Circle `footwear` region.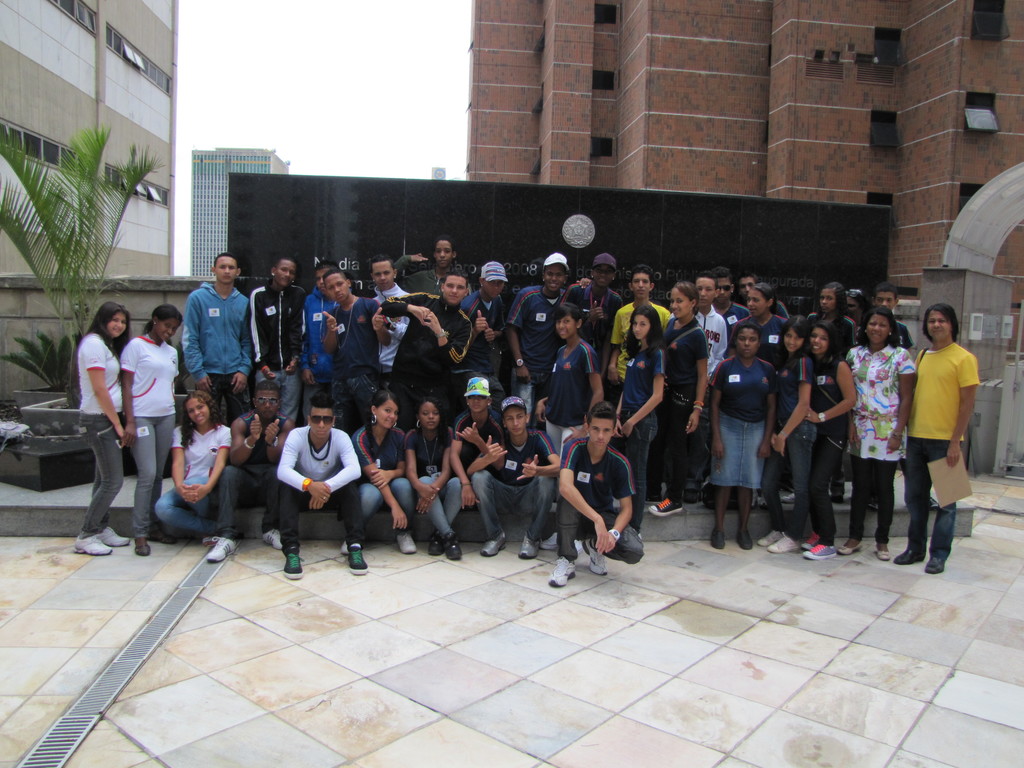
Region: region(337, 540, 352, 560).
